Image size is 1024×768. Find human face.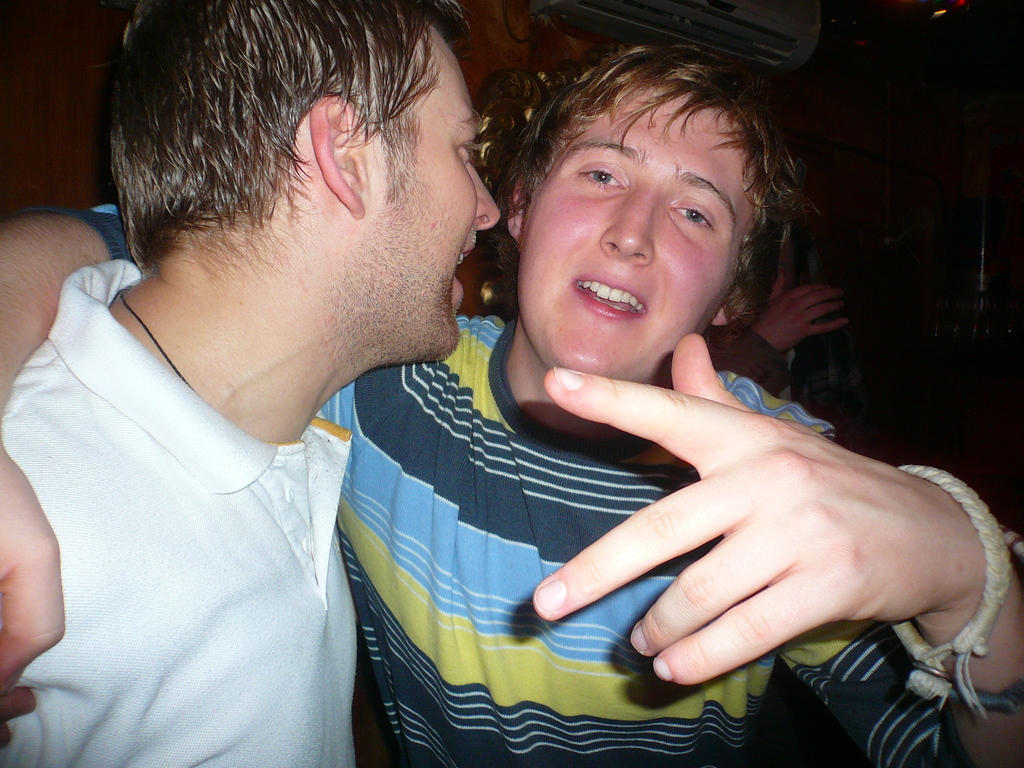
bbox(518, 77, 759, 386).
